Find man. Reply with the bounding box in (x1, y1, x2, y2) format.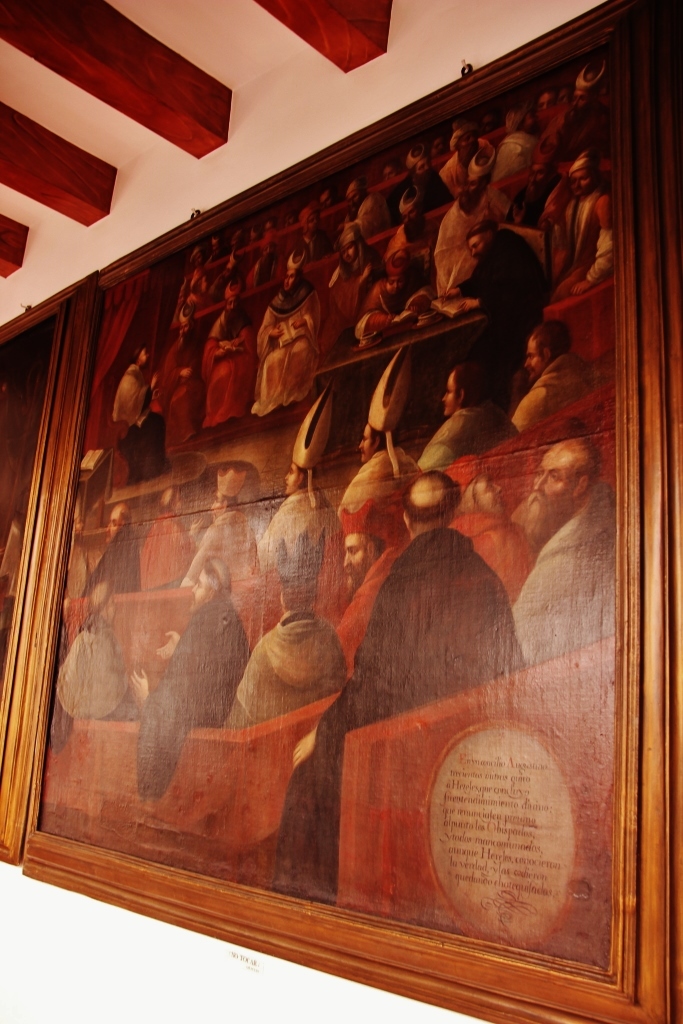
(248, 242, 326, 416).
